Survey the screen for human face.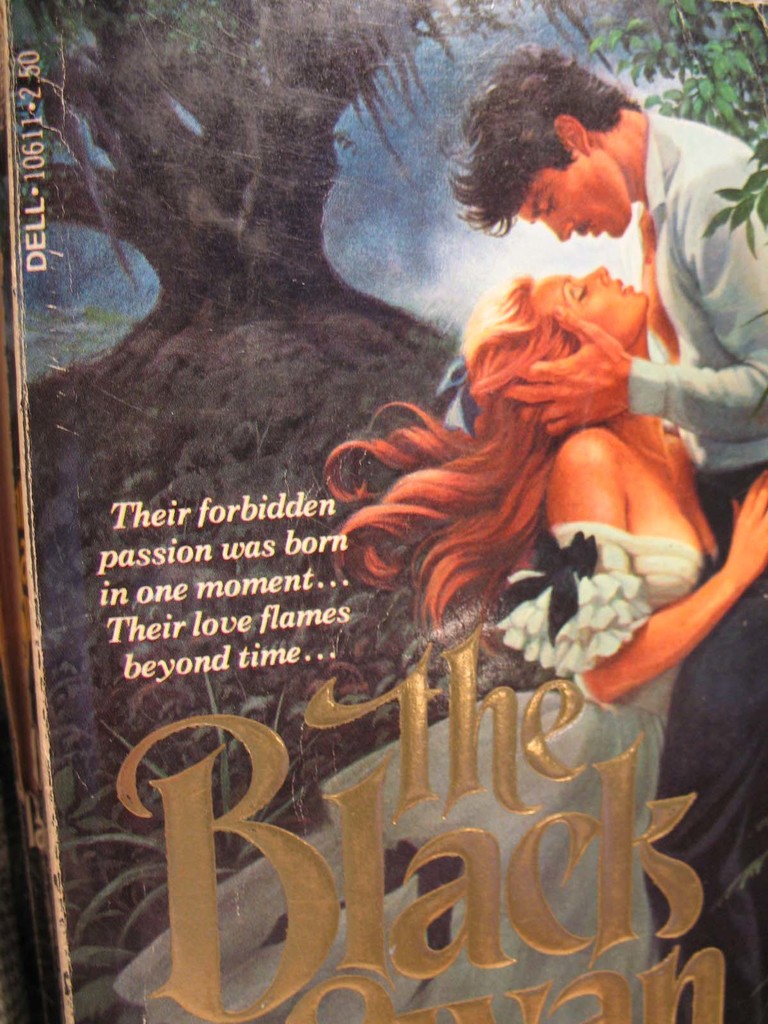
Survey found: [x1=516, y1=140, x2=634, y2=244].
